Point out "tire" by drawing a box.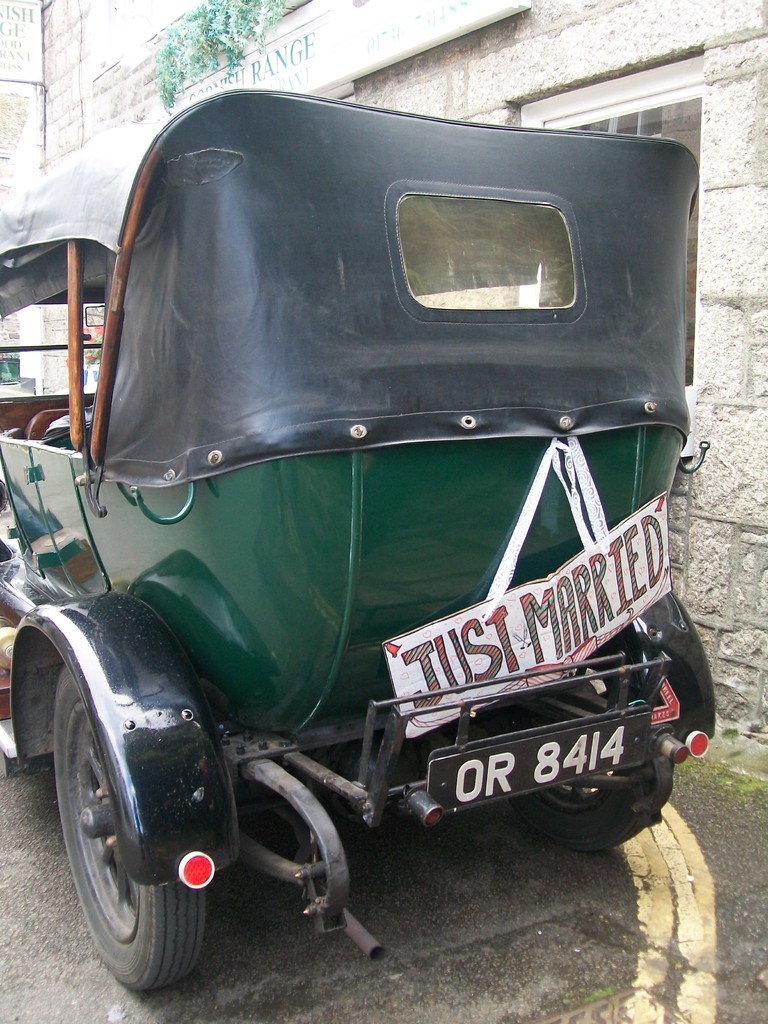
x1=488, y1=637, x2=649, y2=851.
